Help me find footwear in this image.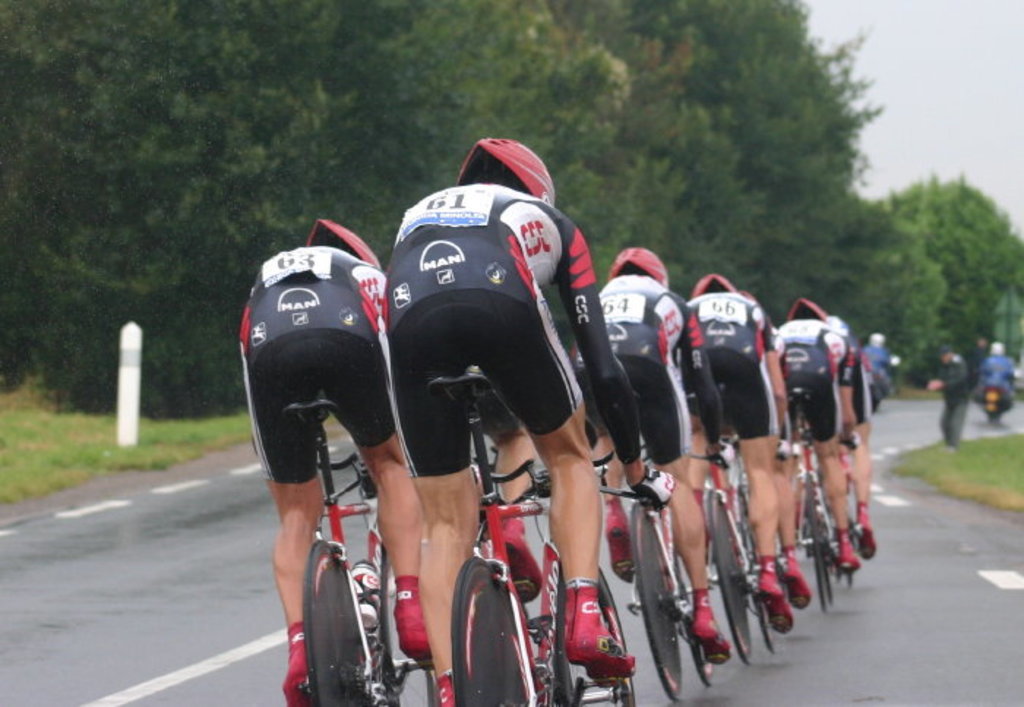
Found it: rect(690, 587, 730, 653).
